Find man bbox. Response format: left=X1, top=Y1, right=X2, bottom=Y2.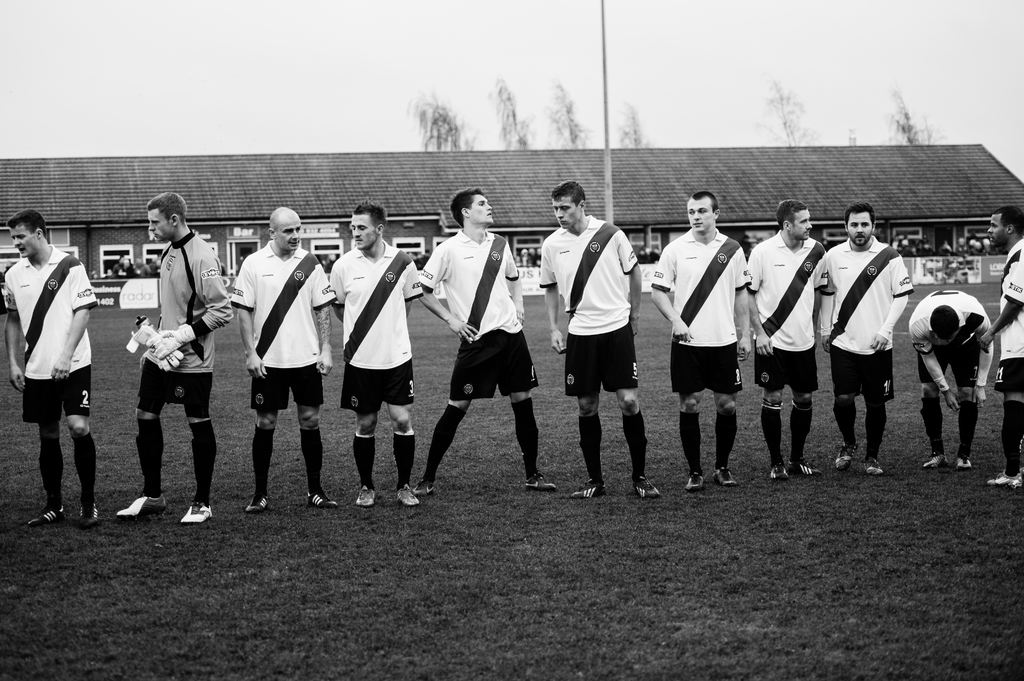
left=8, top=218, right=103, bottom=533.
